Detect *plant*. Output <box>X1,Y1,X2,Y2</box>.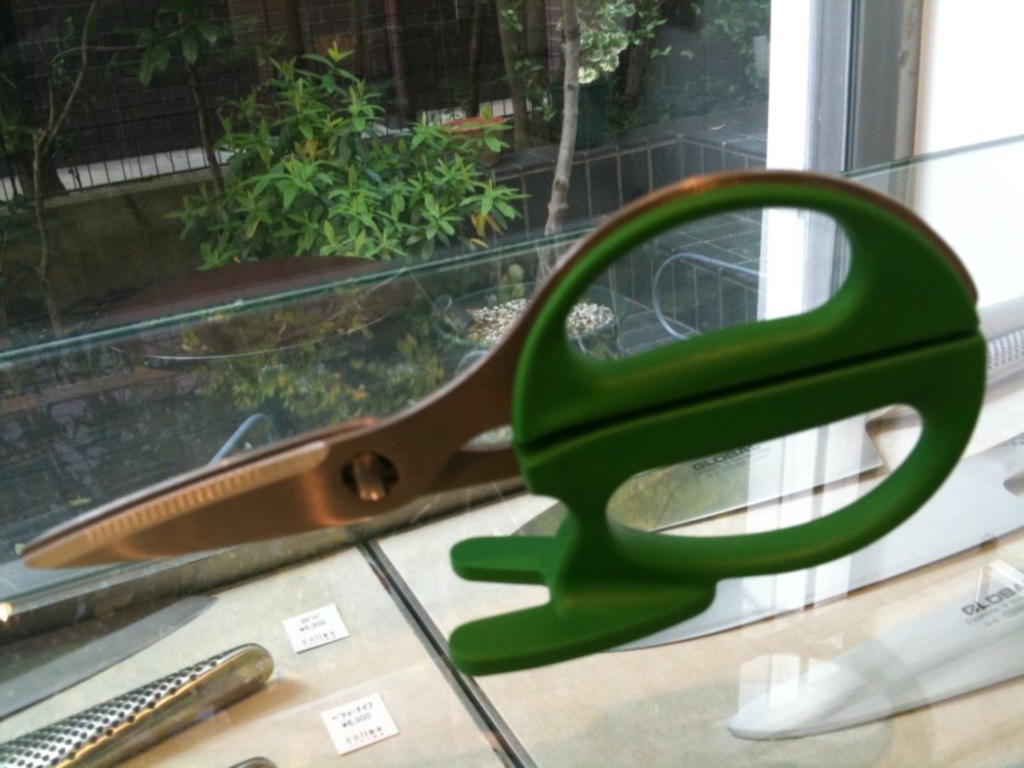
<box>134,42,552,276</box>.
